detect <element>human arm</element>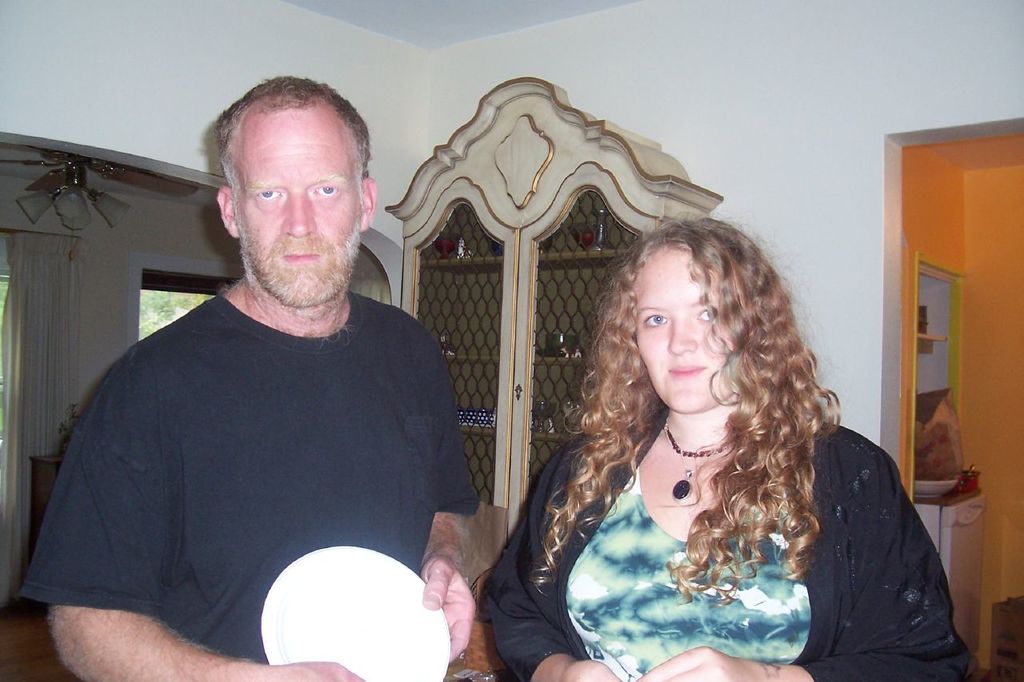
box(49, 376, 364, 681)
